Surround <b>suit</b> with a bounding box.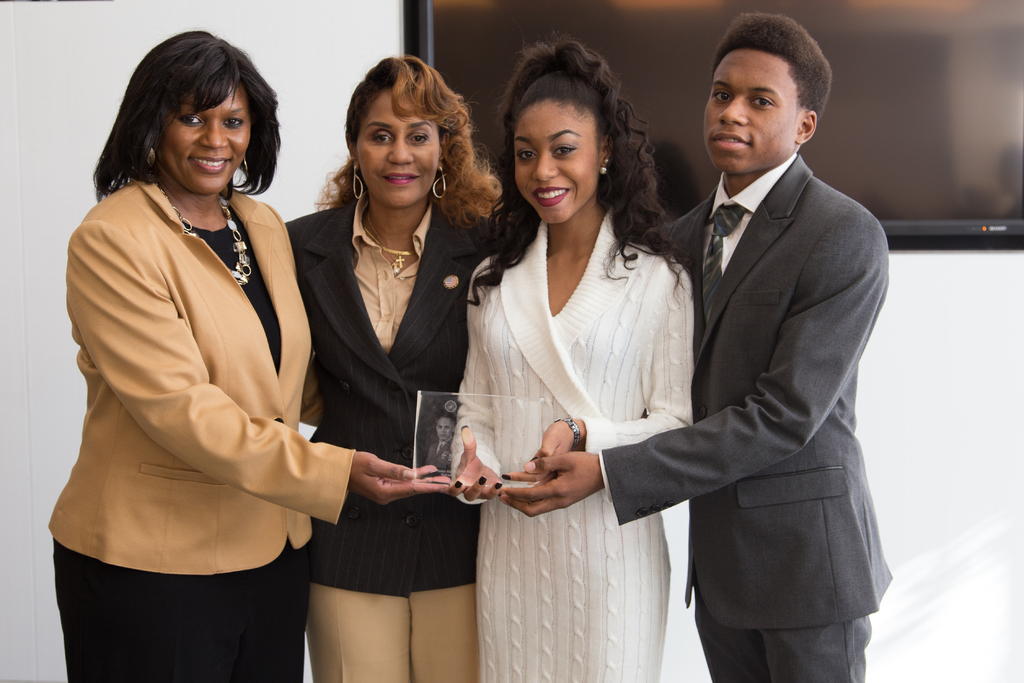
box(284, 201, 502, 682).
